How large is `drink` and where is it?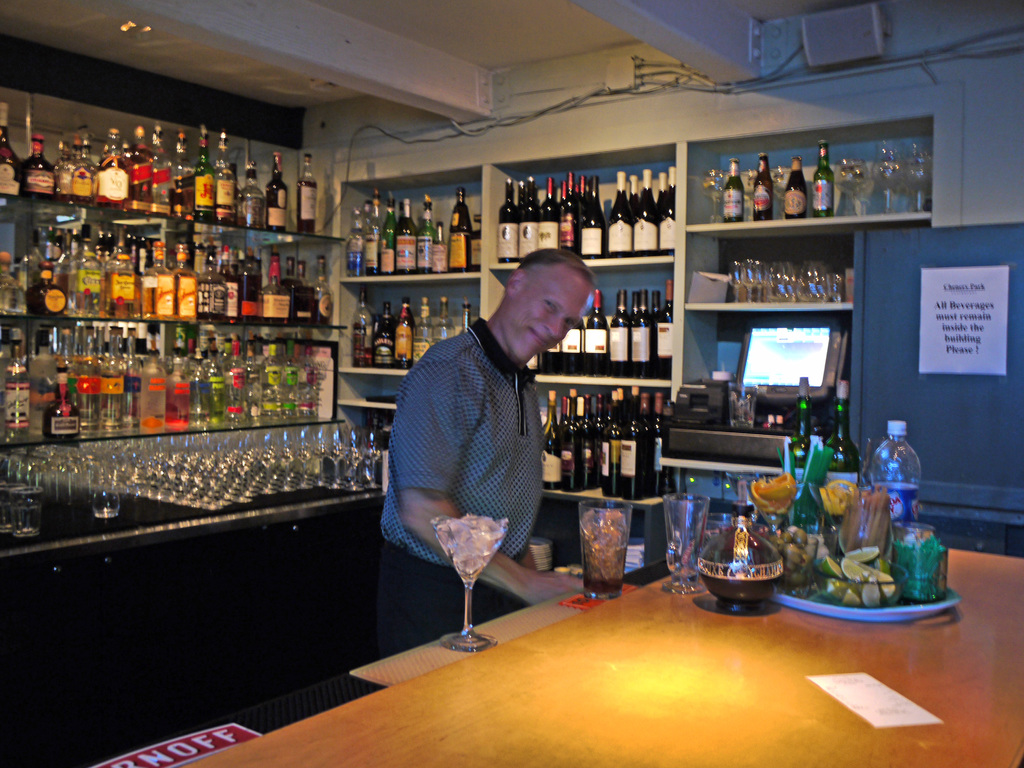
Bounding box: locate(610, 289, 630, 378).
